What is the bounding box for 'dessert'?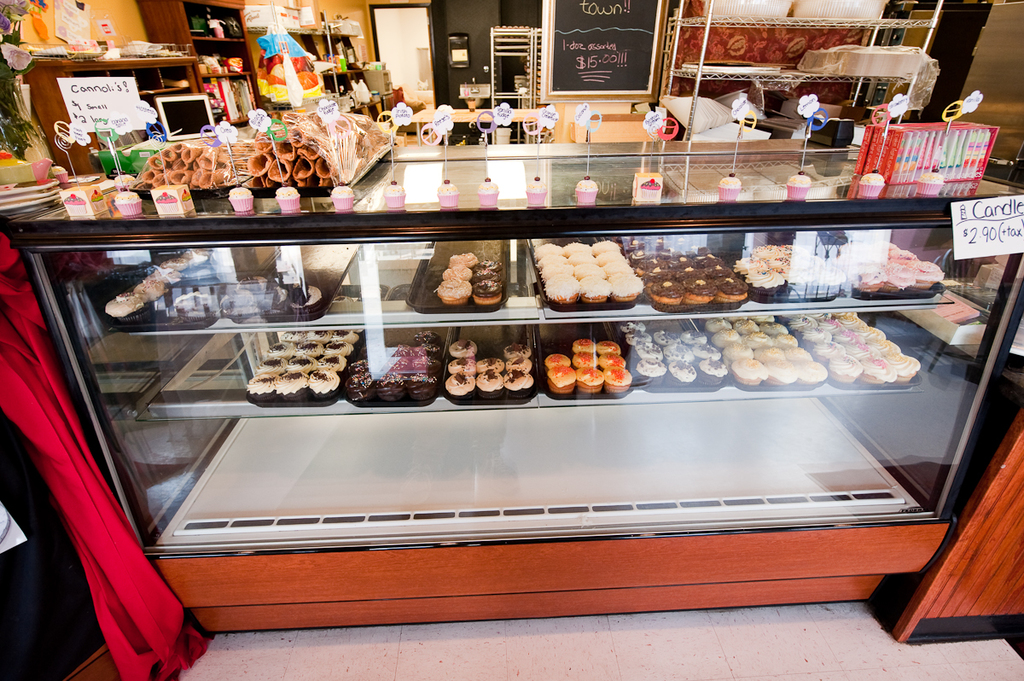
bbox(321, 356, 346, 372).
